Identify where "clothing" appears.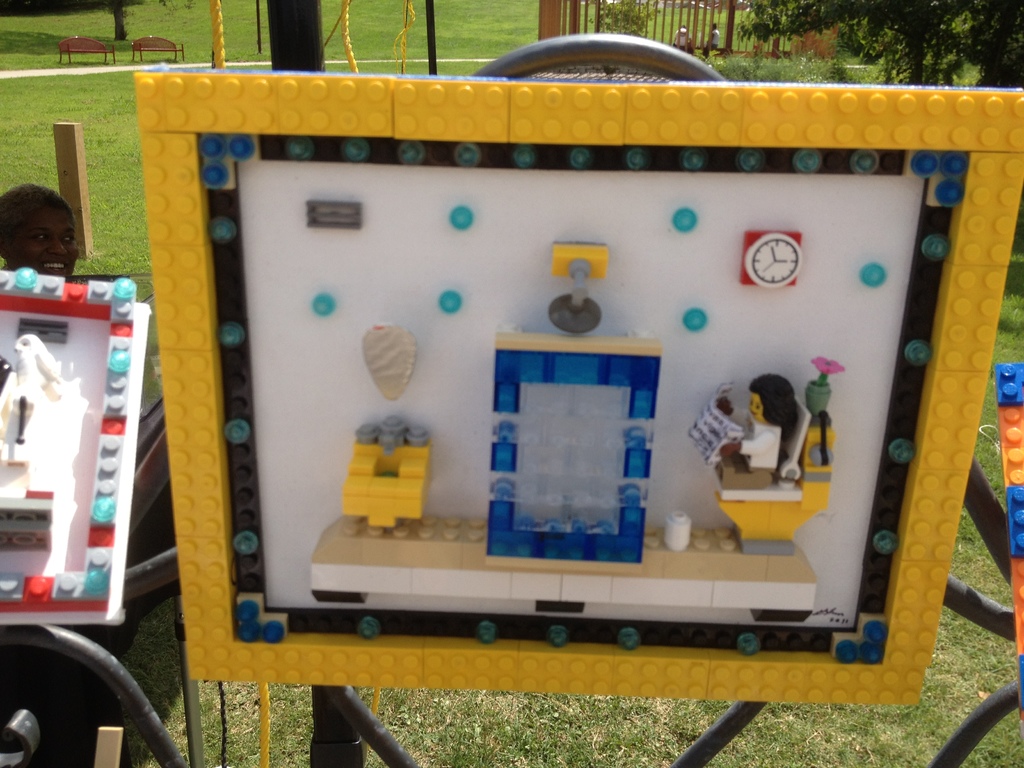
Appears at <bbox>673, 28, 686, 46</bbox>.
